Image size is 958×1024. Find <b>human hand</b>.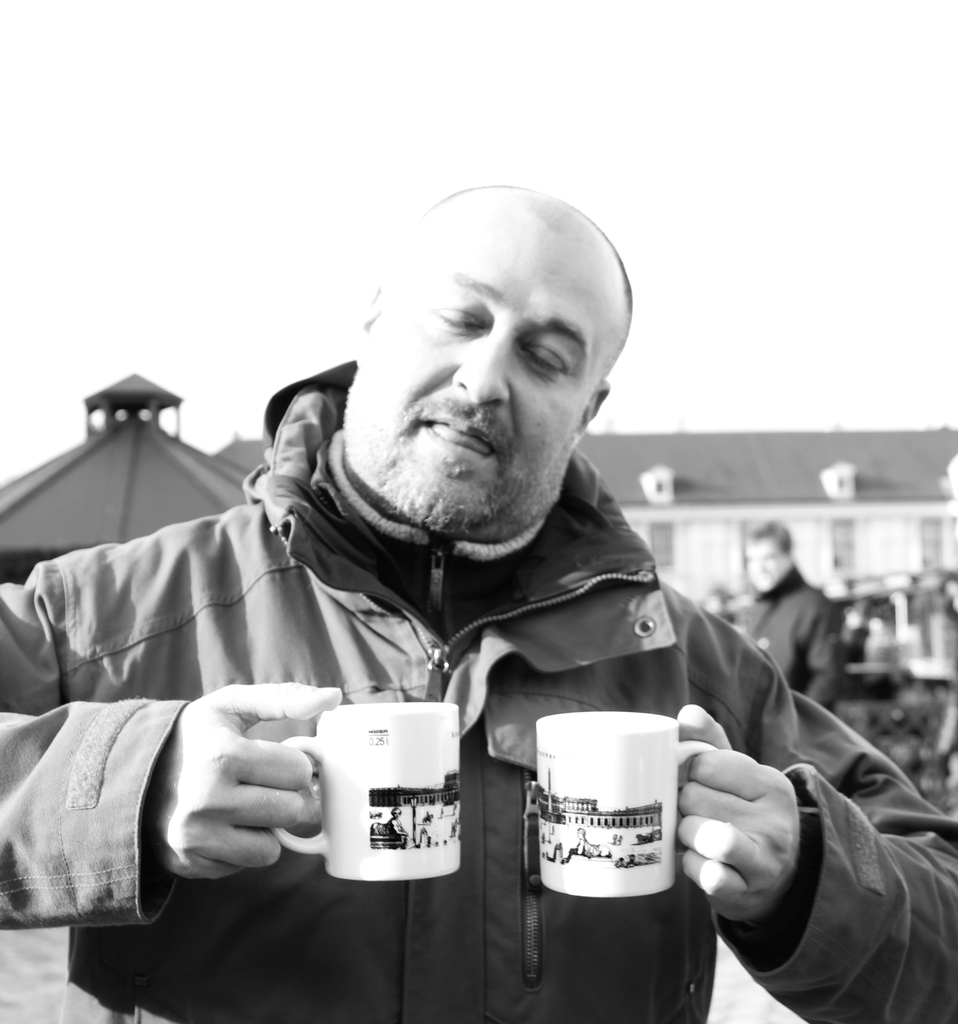
rect(139, 675, 346, 899).
